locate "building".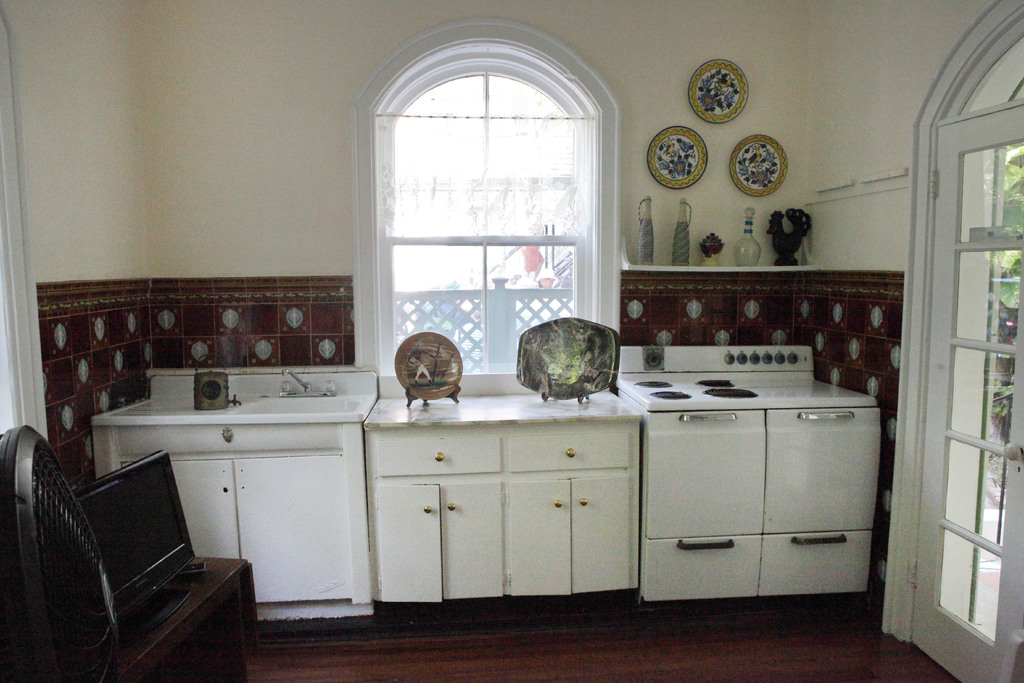
Bounding box: (0,1,1020,682).
